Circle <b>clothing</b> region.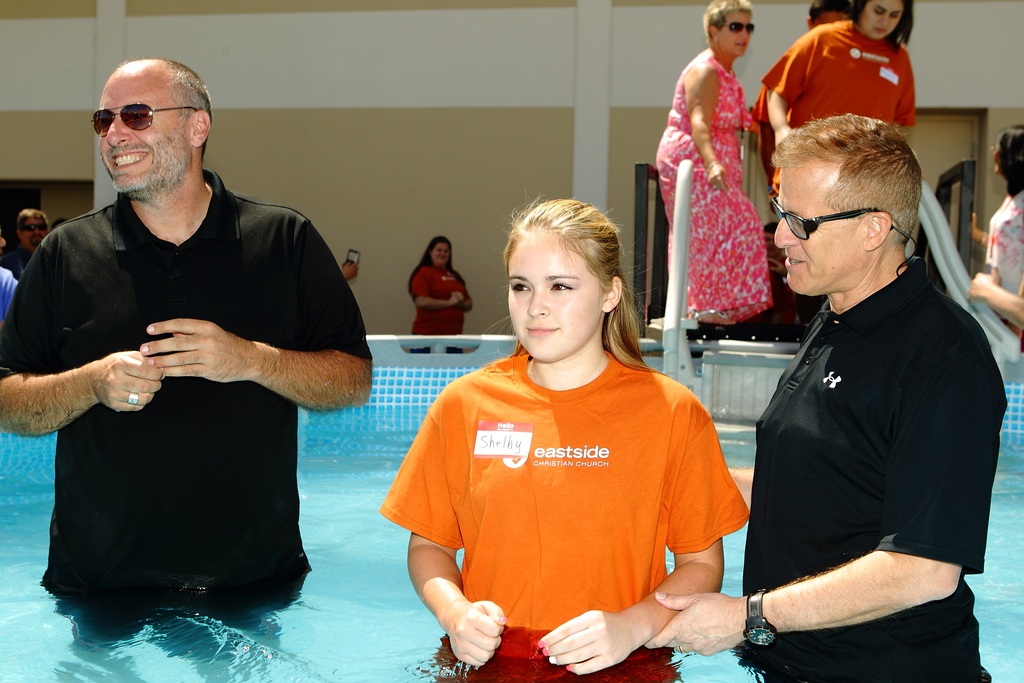
Region: l=764, t=22, r=917, b=136.
